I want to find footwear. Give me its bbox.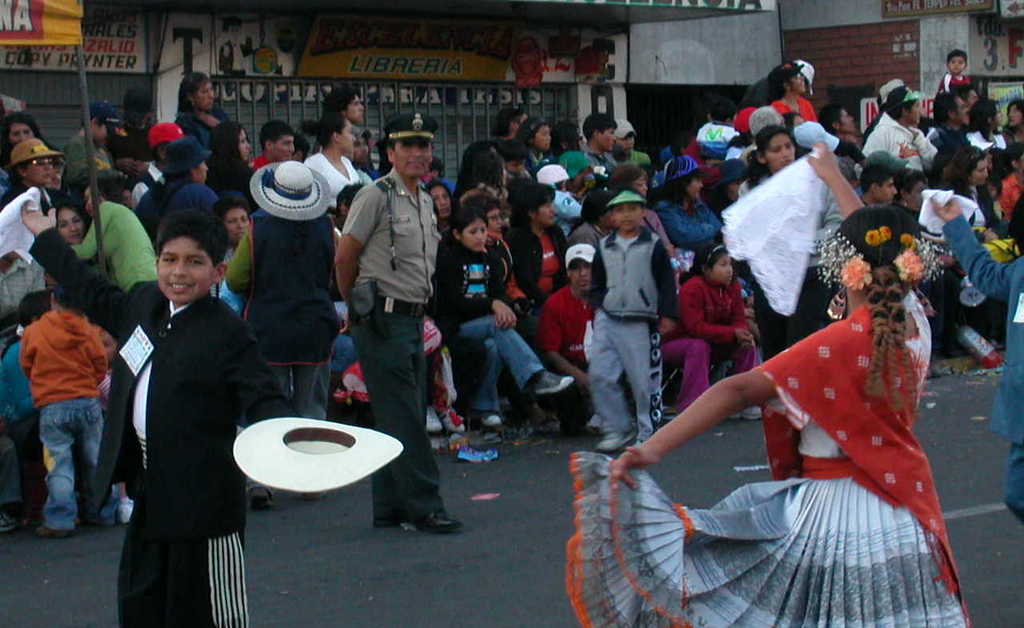
rect(119, 499, 132, 522).
